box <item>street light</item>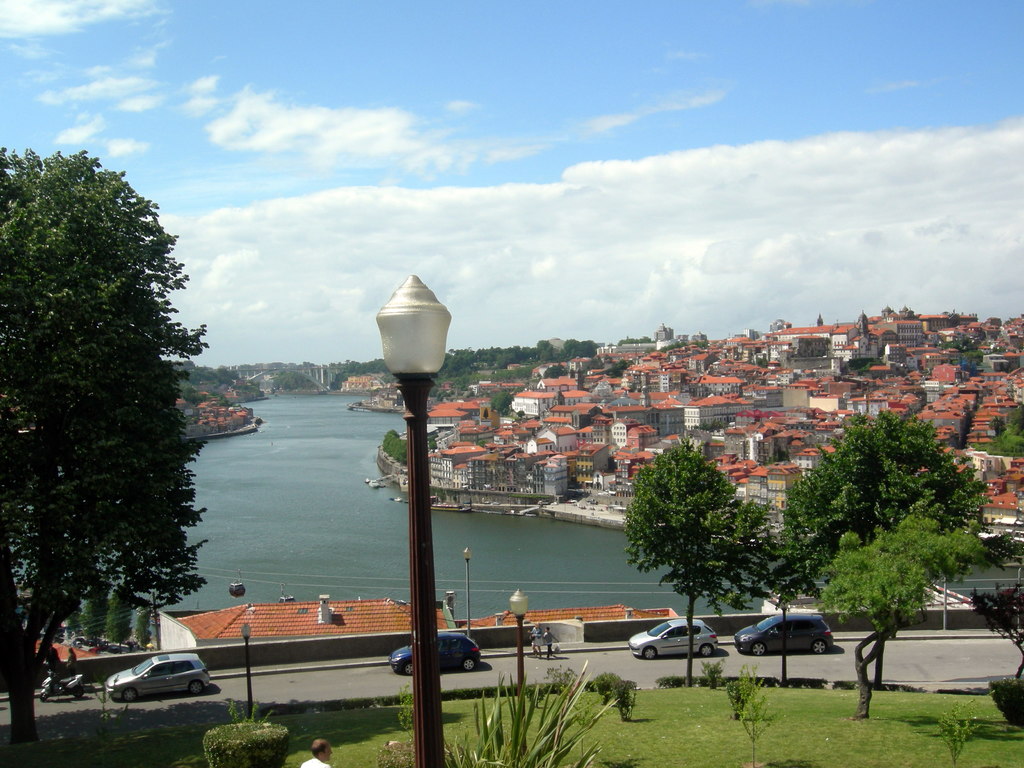
left=458, top=545, right=477, bottom=646
